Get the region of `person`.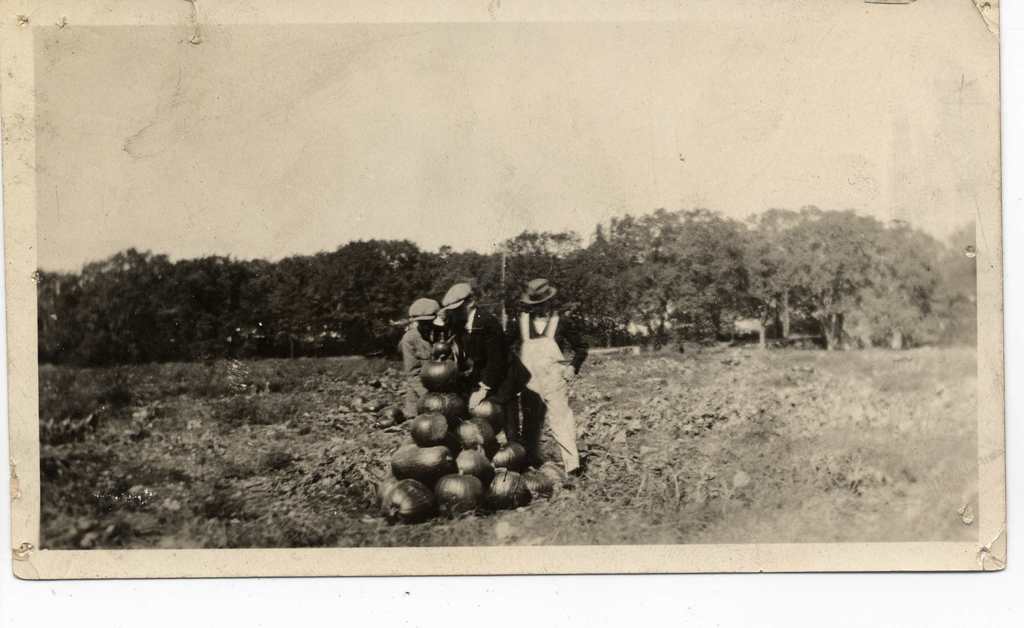
BBox(436, 280, 532, 446).
